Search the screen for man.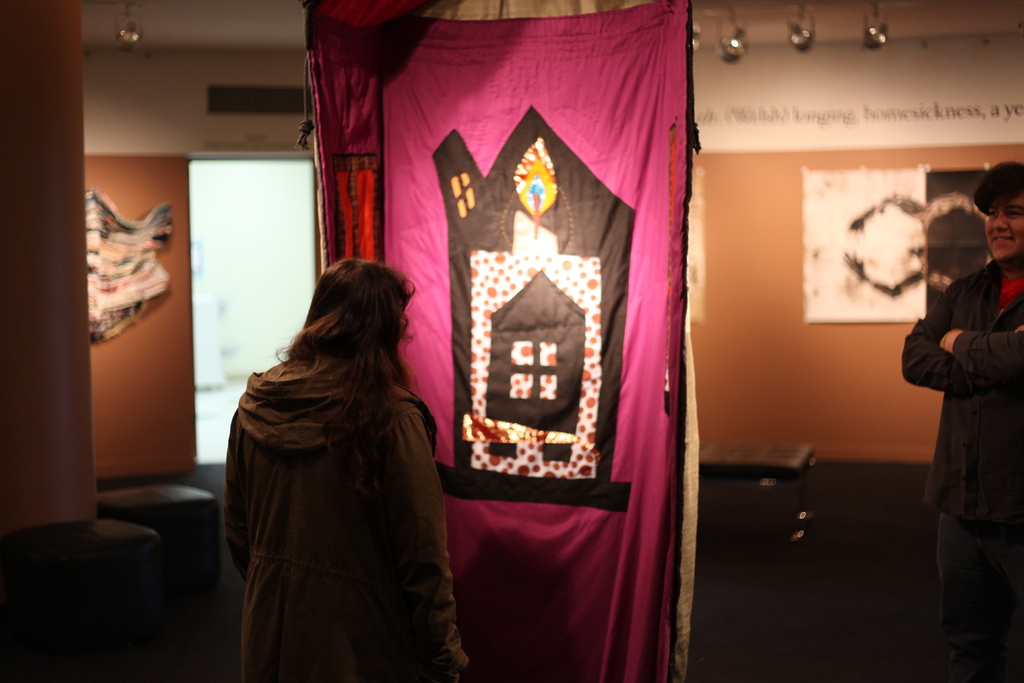
Found at BBox(877, 193, 1017, 580).
